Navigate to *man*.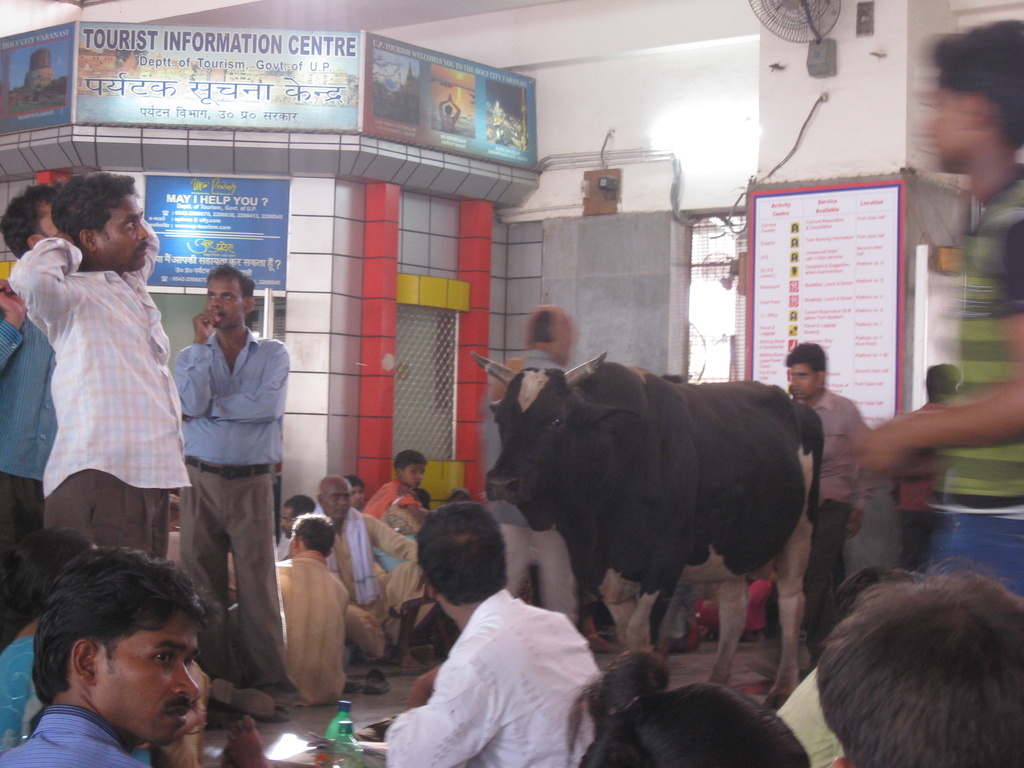
Navigation target: l=148, t=255, r=289, b=696.
